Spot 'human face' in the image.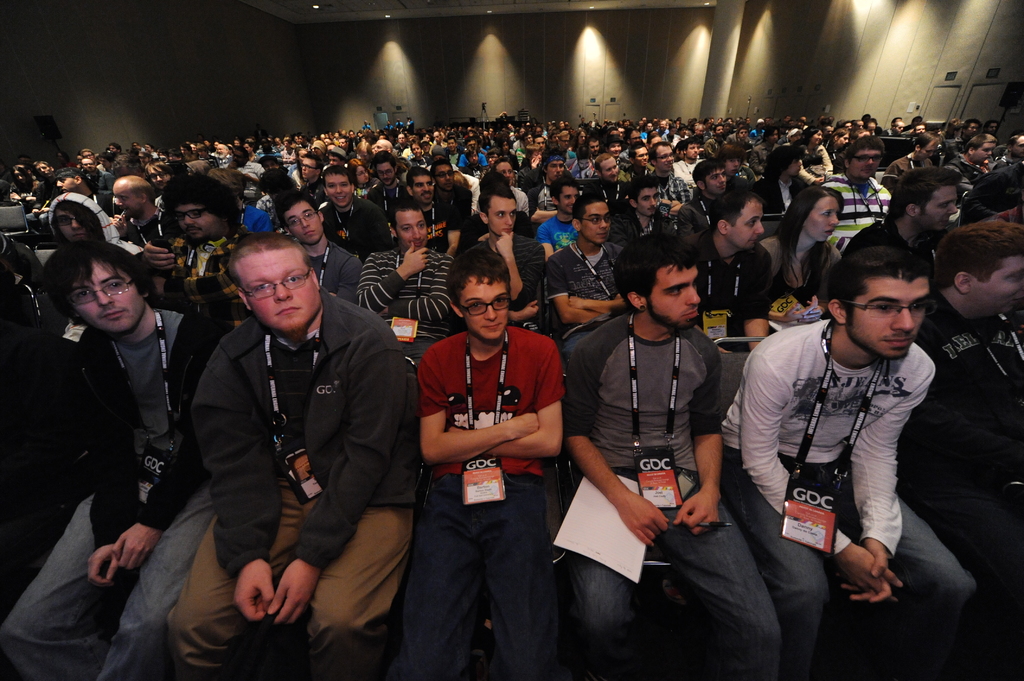
'human face' found at 852, 148, 879, 178.
